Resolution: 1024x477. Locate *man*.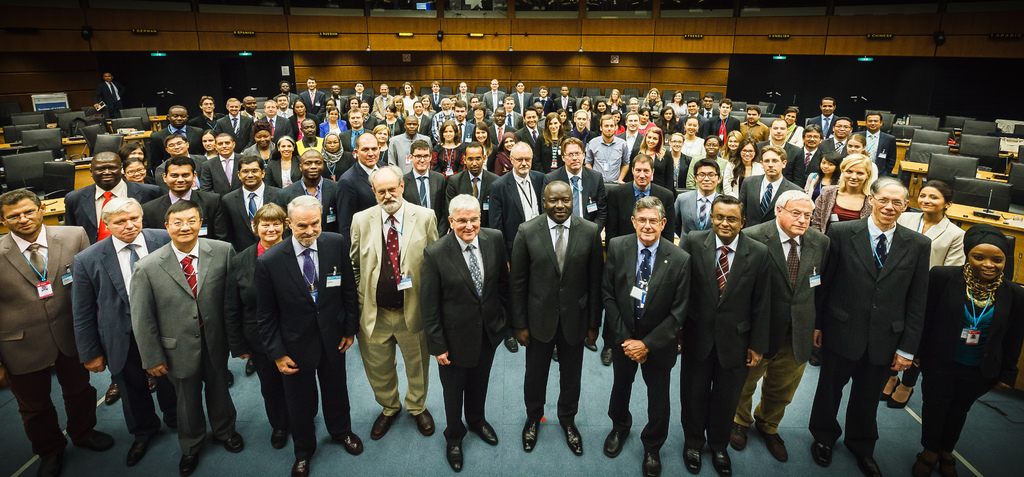
820:117:854:156.
